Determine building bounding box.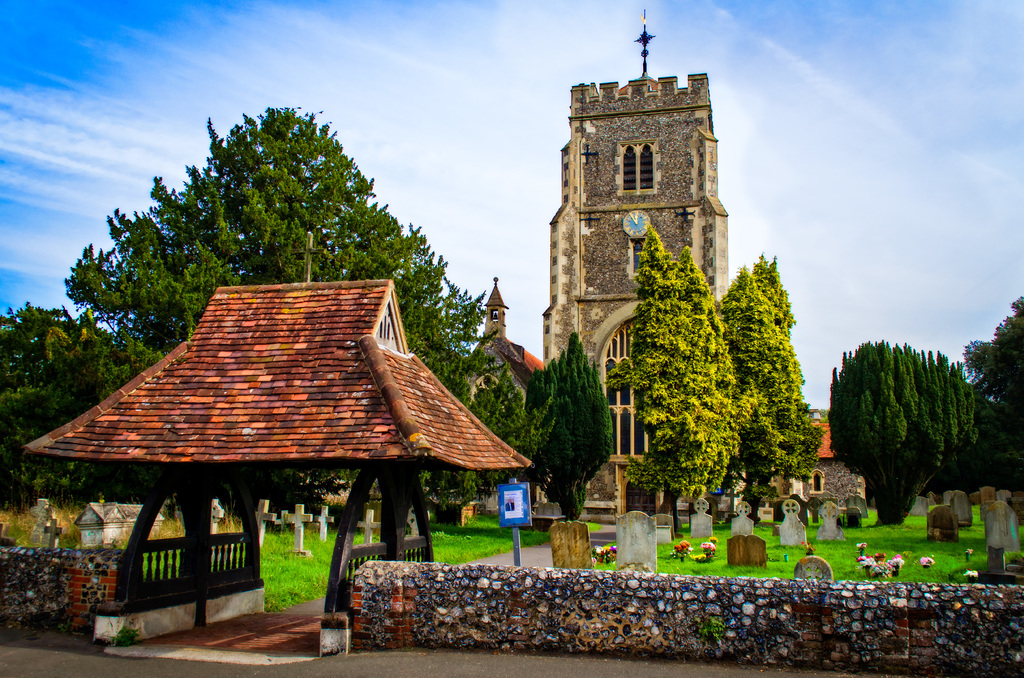
Determined: select_region(541, 24, 726, 524).
